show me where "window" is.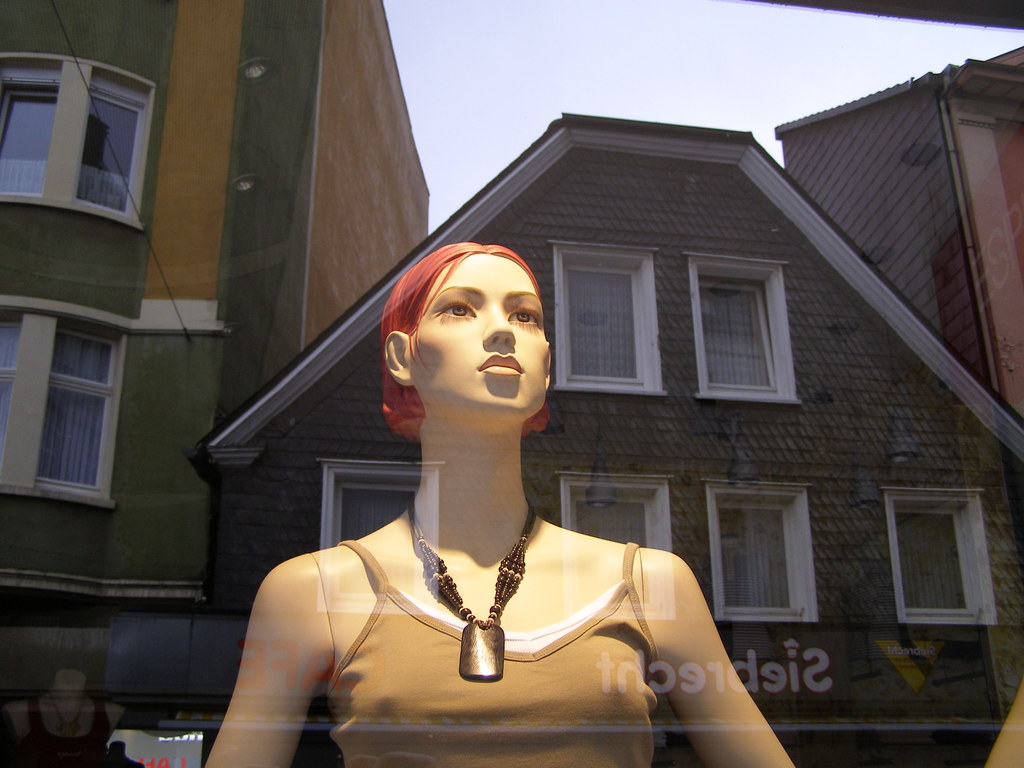
"window" is at Rect(571, 495, 657, 611).
